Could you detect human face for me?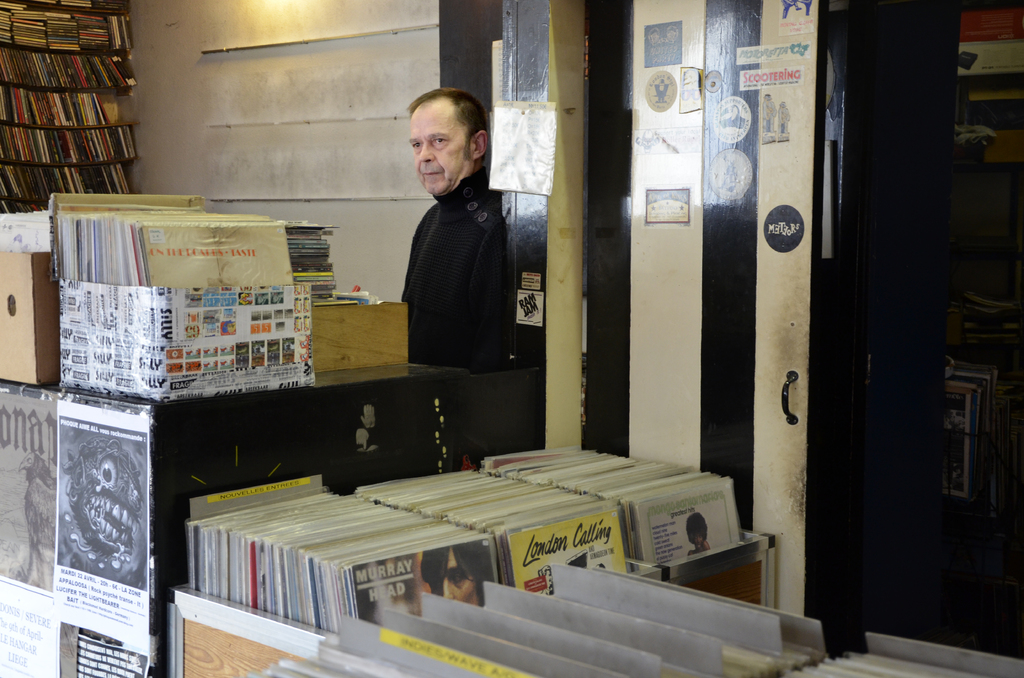
Detection result: crop(429, 549, 481, 608).
